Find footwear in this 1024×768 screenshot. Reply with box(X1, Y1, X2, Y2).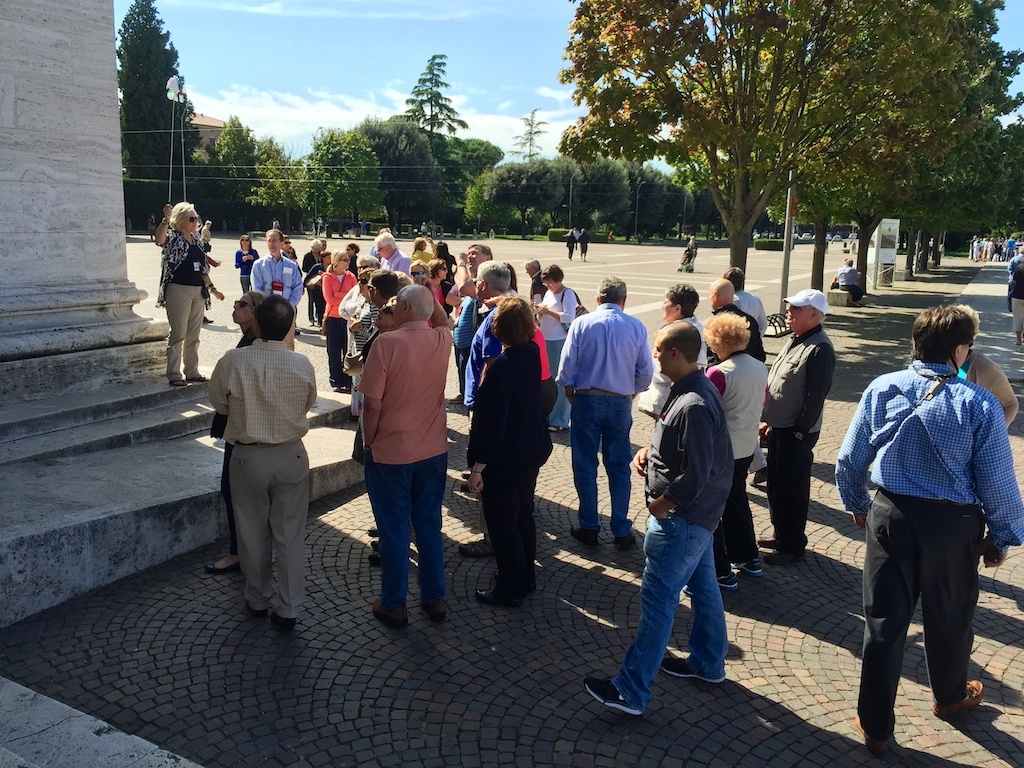
box(612, 532, 643, 548).
